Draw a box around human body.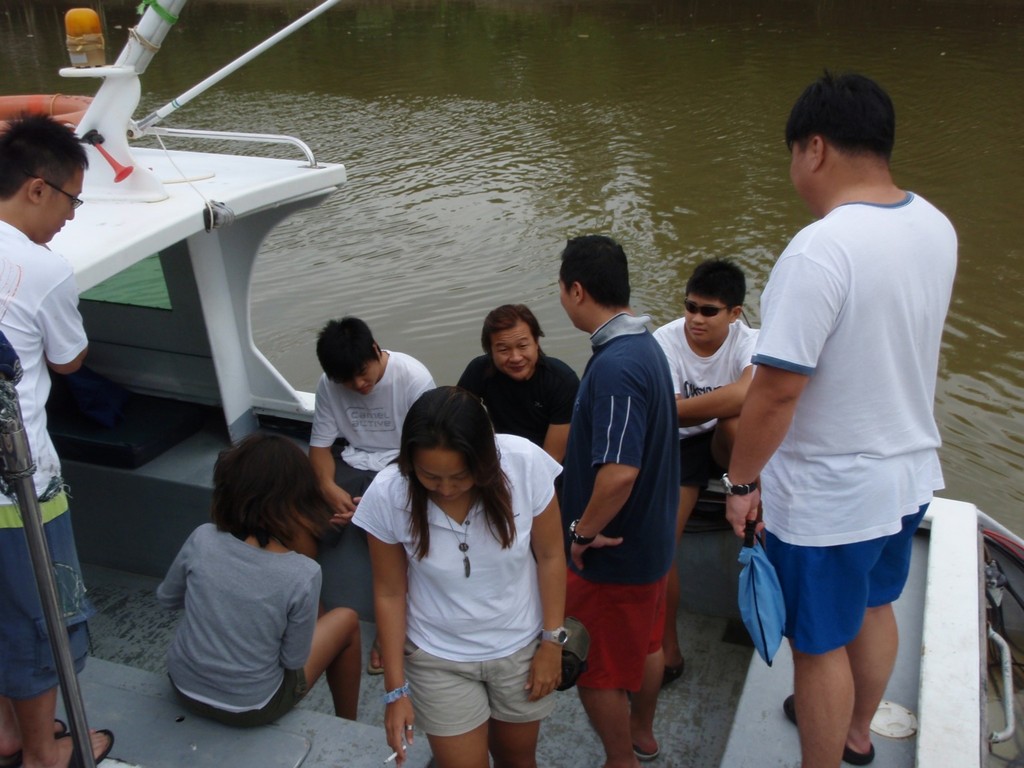
BBox(268, 344, 442, 673).
